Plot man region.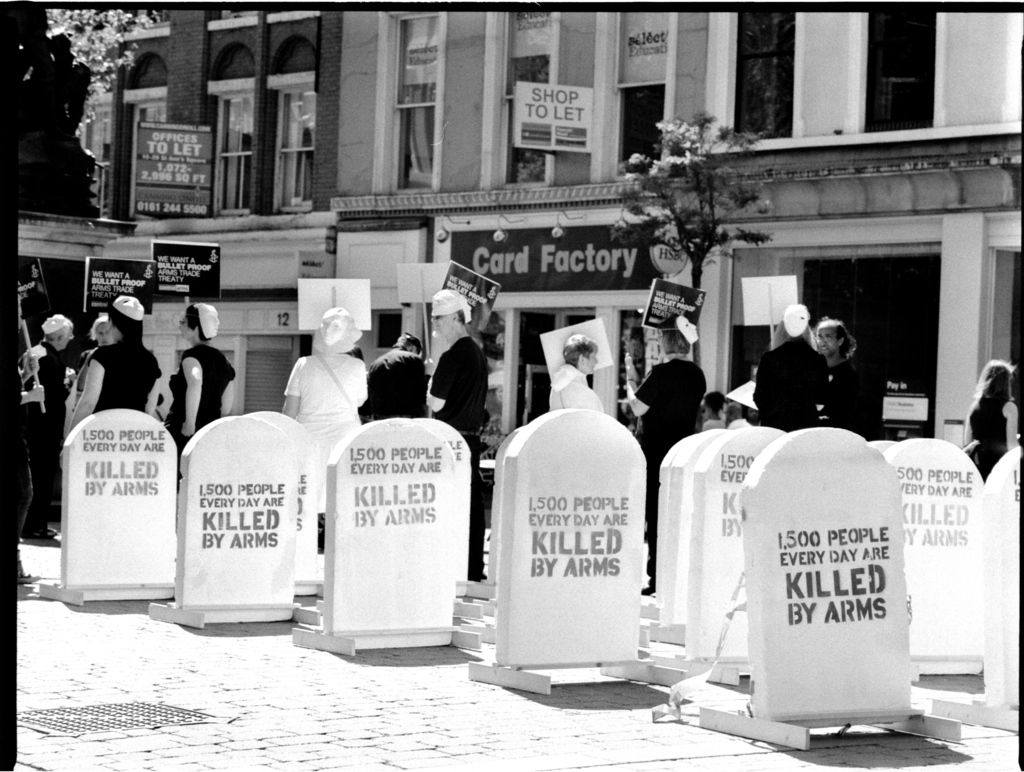
Plotted at 813,319,888,445.
